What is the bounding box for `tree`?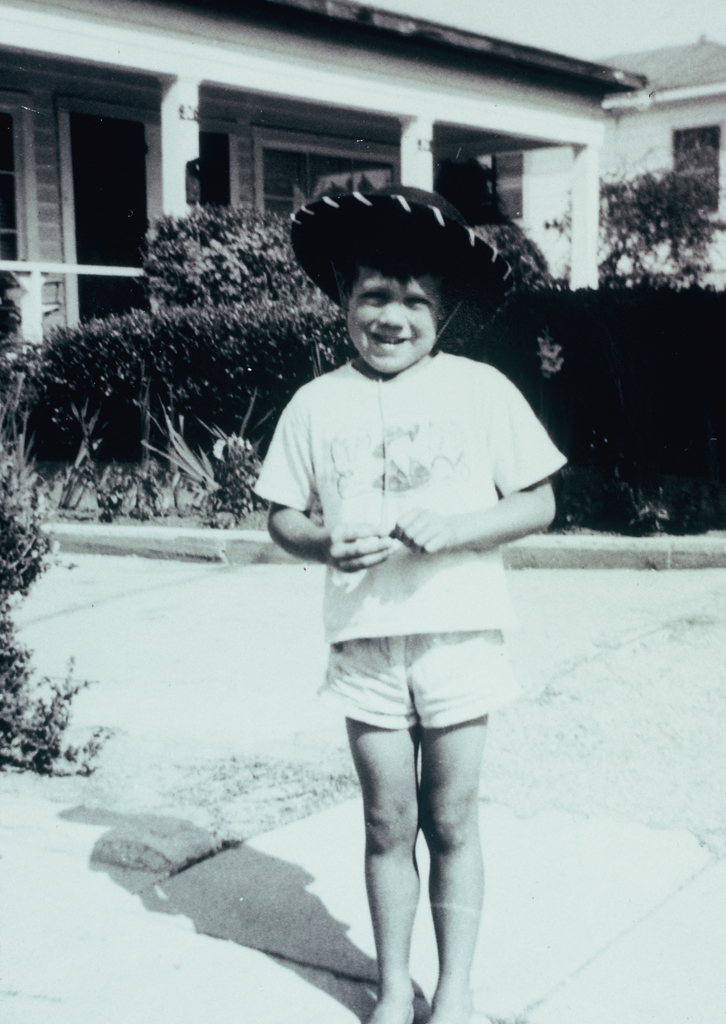
(x1=88, y1=304, x2=269, y2=505).
